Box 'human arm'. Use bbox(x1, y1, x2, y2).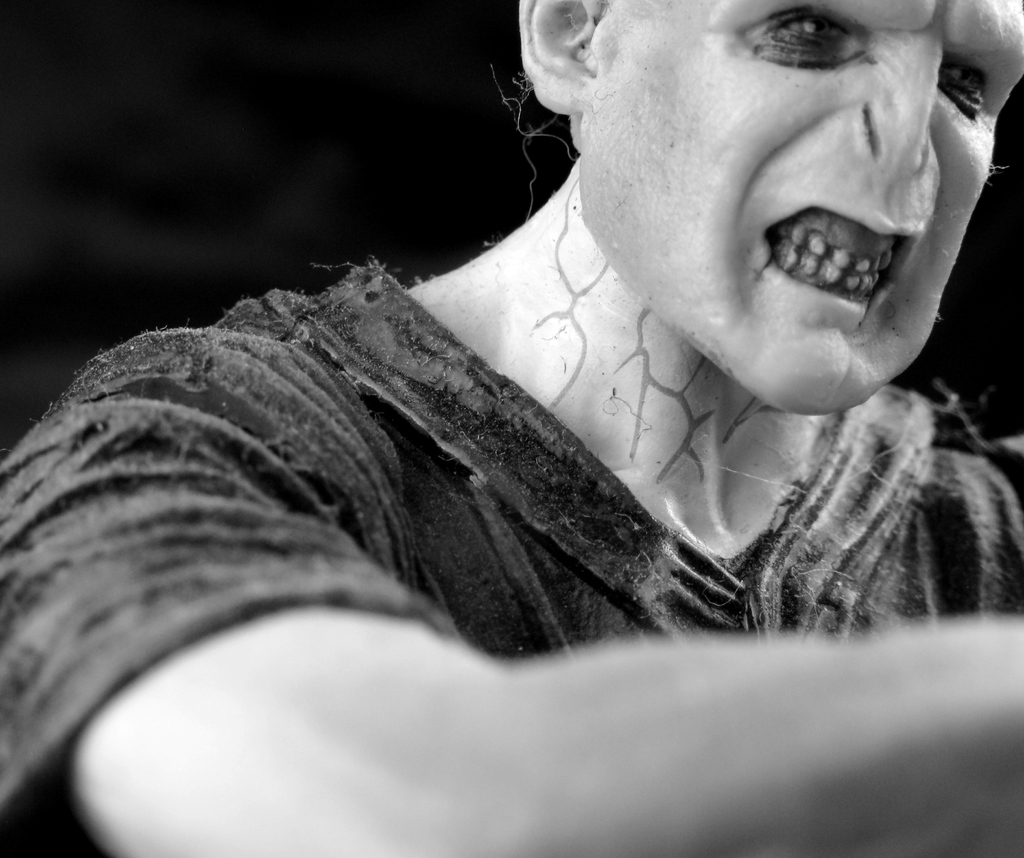
bbox(0, 327, 1023, 857).
